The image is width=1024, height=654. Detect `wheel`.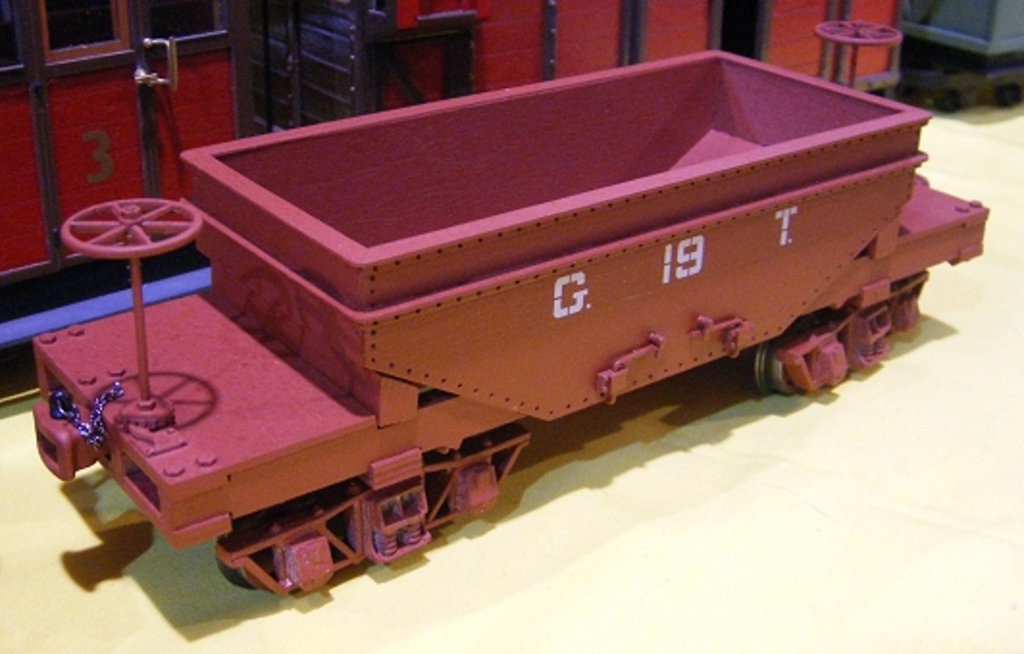
Detection: 60:202:202:262.
